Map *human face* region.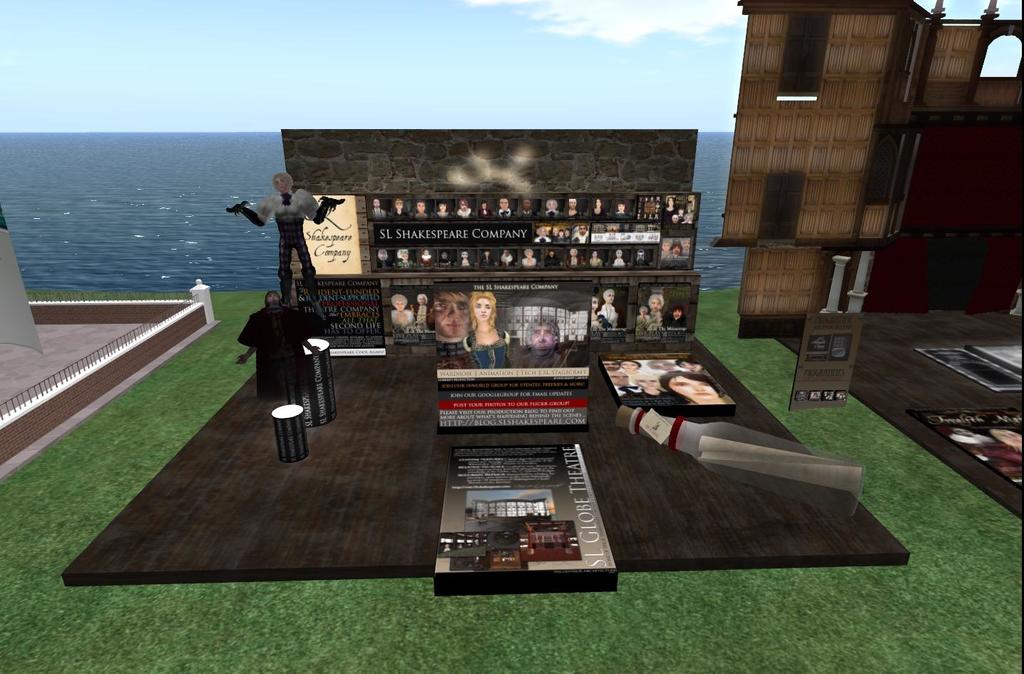
Mapped to left=677, top=378, right=713, bottom=402.
